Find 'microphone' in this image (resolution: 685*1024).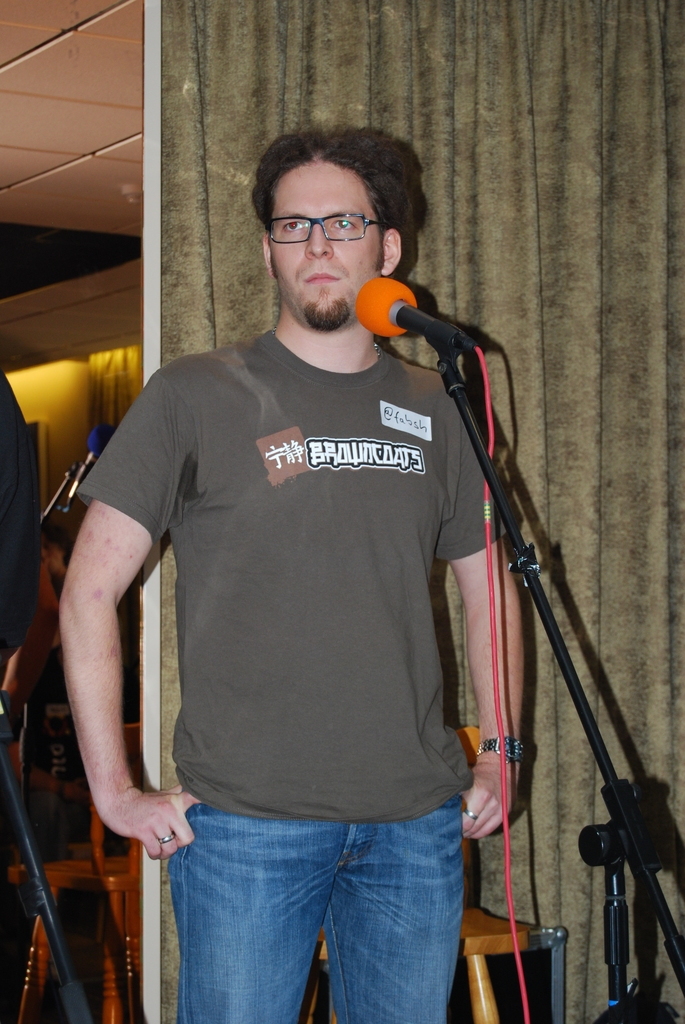
[left=65, top=428, right=106, bottom=513].
